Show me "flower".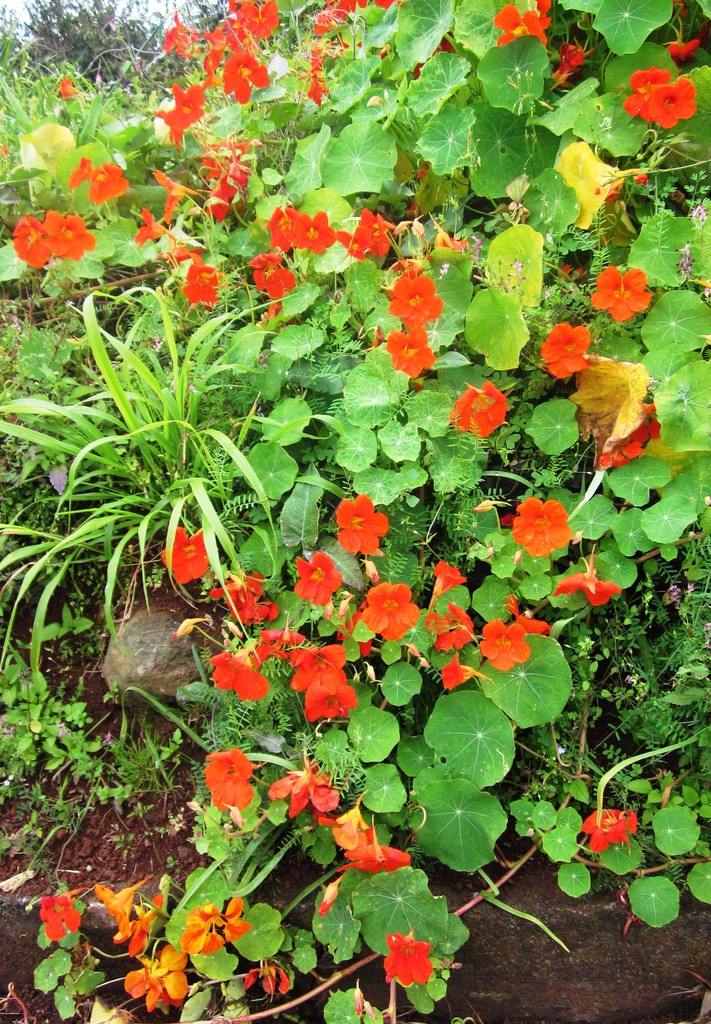
"flower" is here: x1=295 y1=547 x2=349 y2=607.
